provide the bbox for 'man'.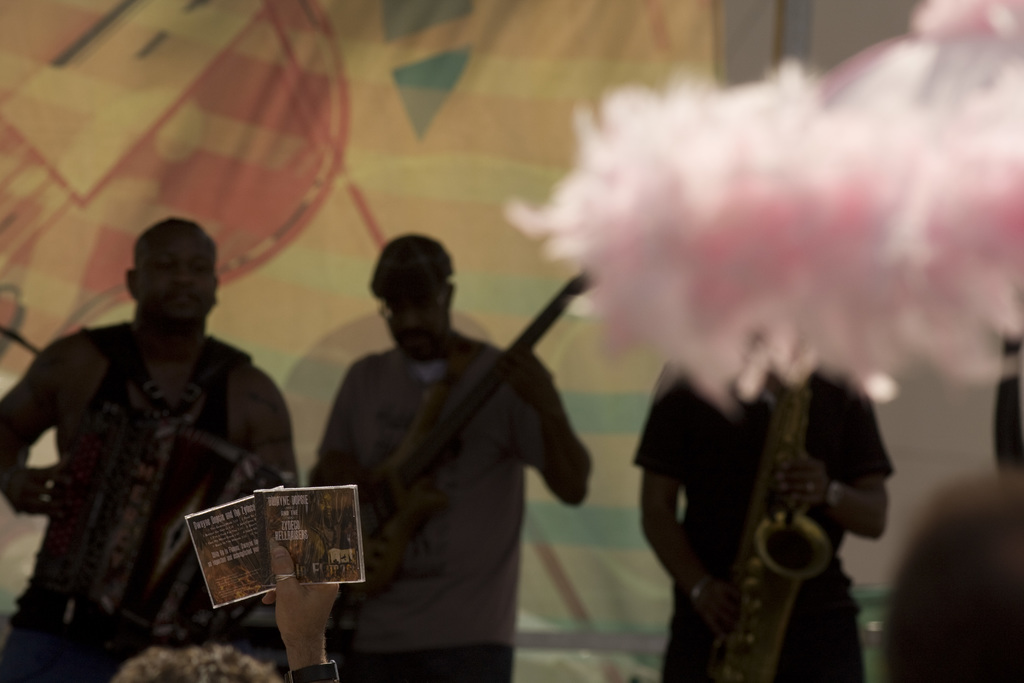
(630, 371, 900, 682).
